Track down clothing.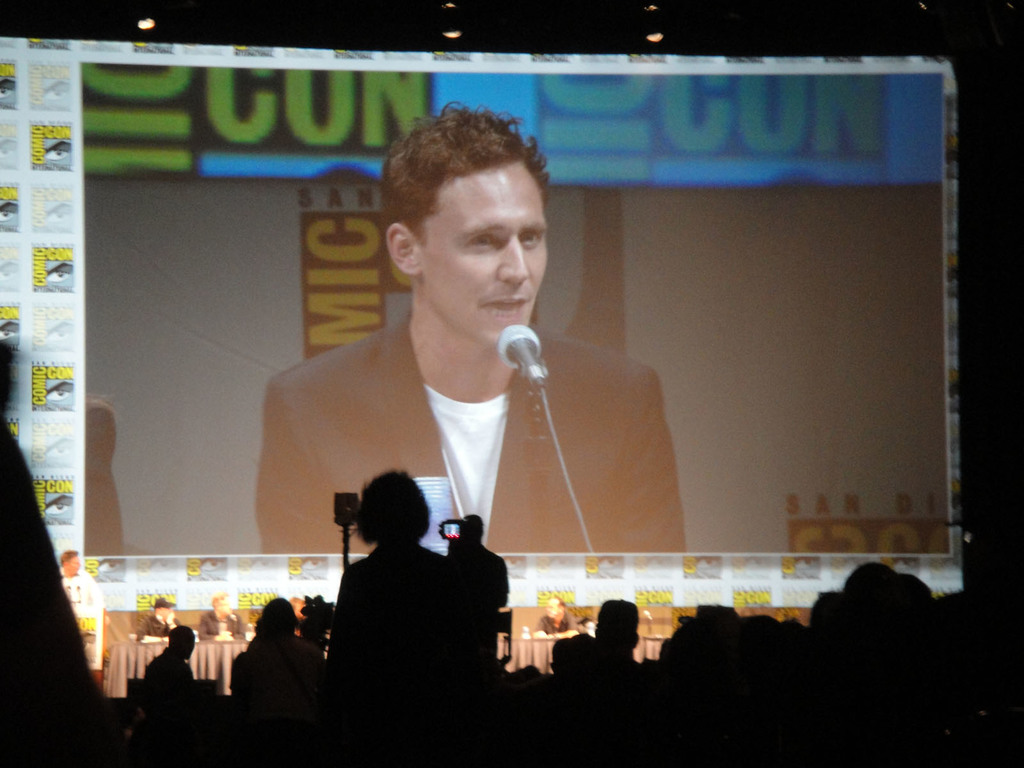
Tracked to bbox=(255, 310, 686, 554).
